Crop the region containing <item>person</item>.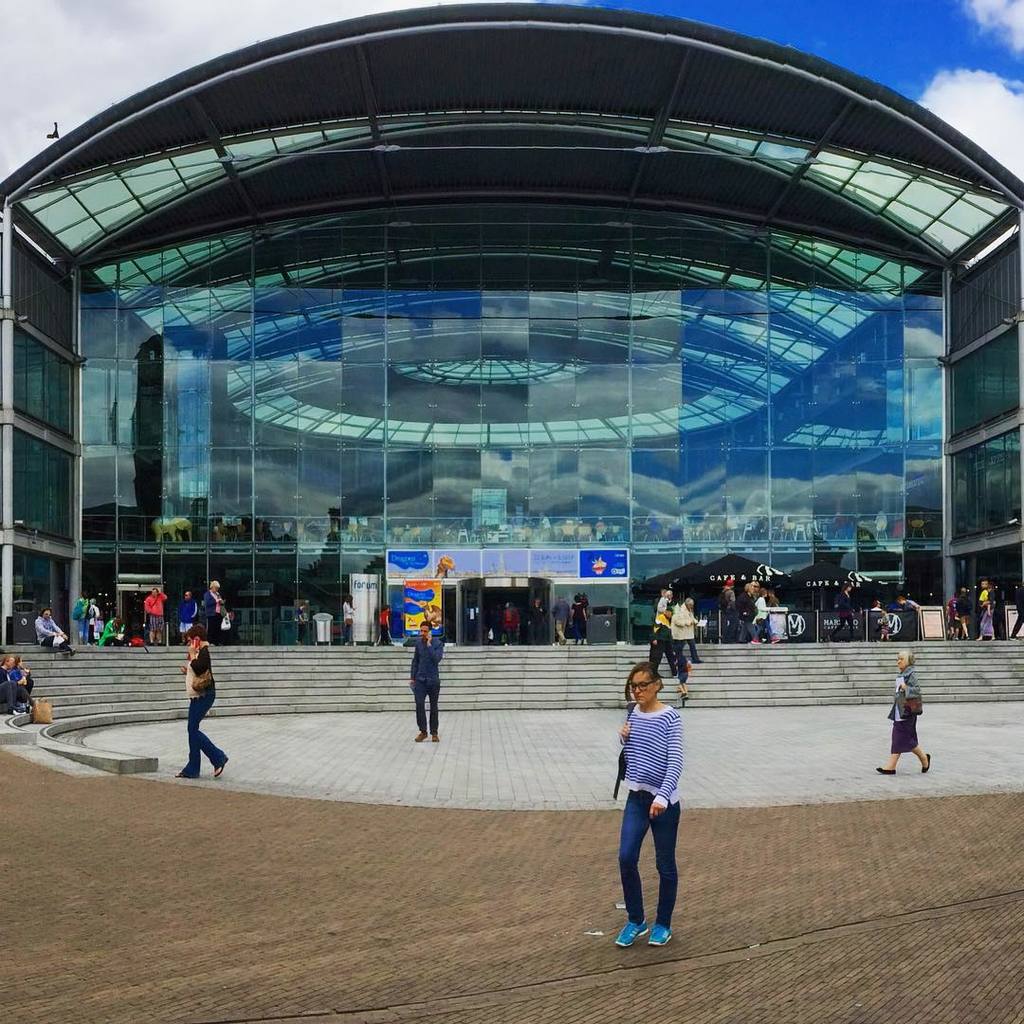
Crop region: l=615, t=663, r=686, b=947.
